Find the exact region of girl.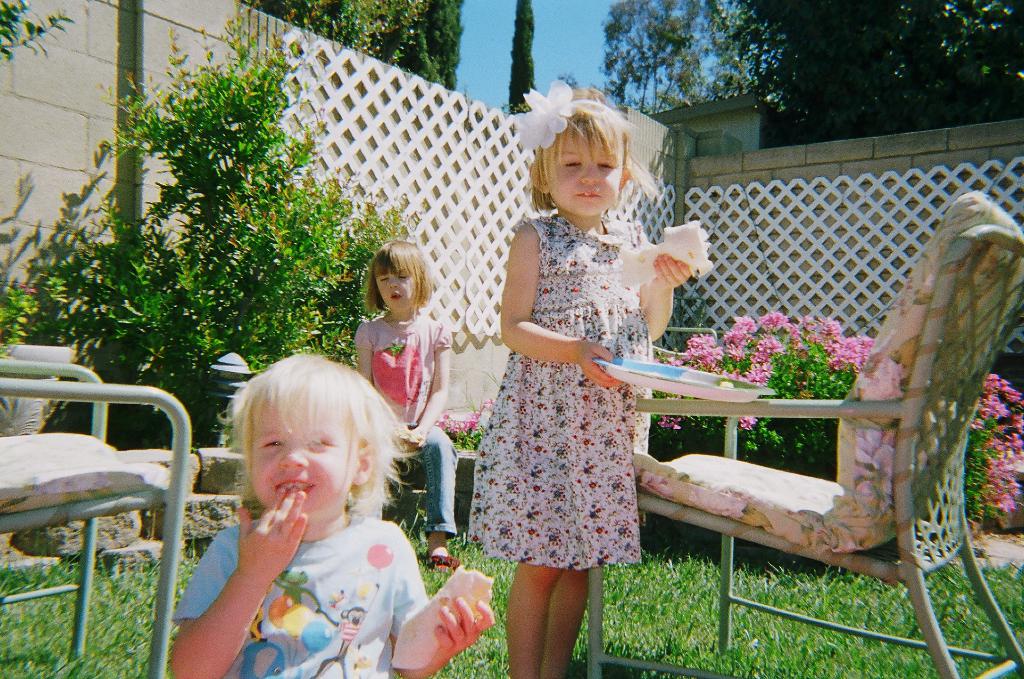
Exact region: 349:236:460:566.
